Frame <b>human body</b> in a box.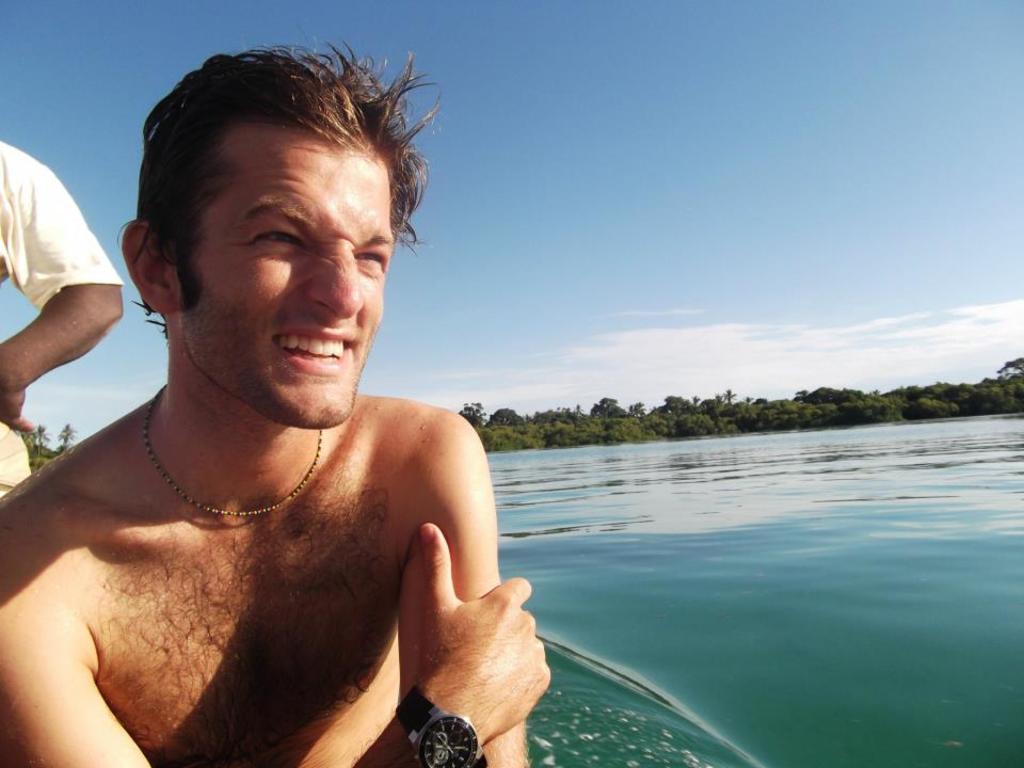
(left=0, top=141, right=123, bottom=496).
